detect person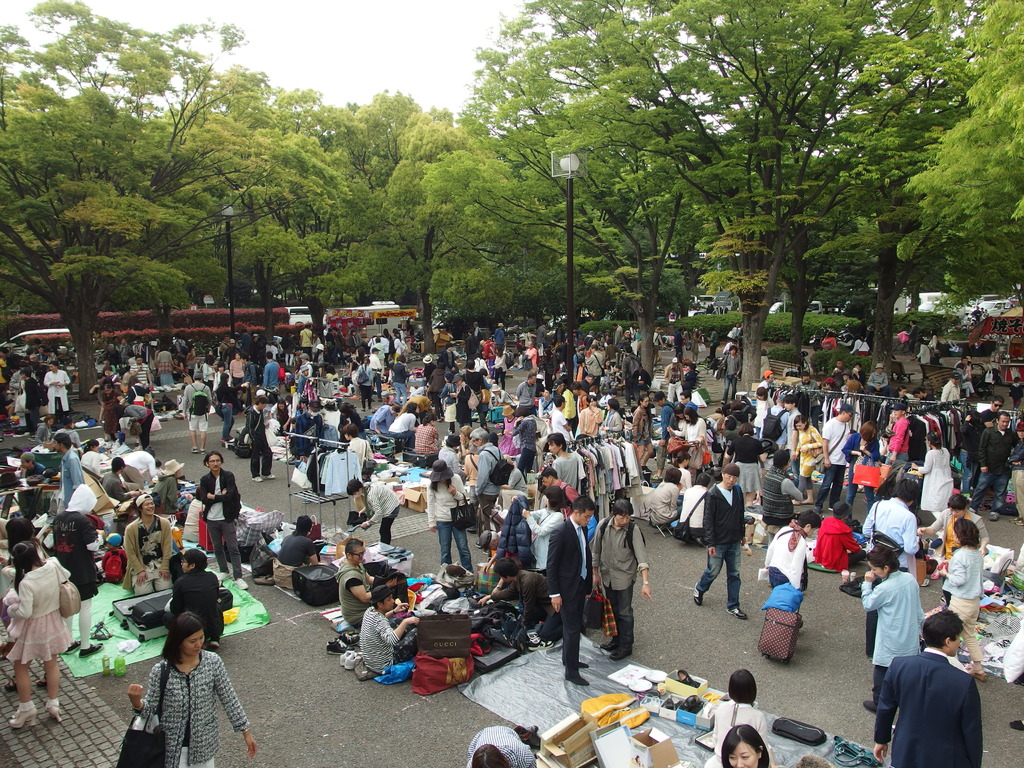
select_region(40, 362, 72, 420)
